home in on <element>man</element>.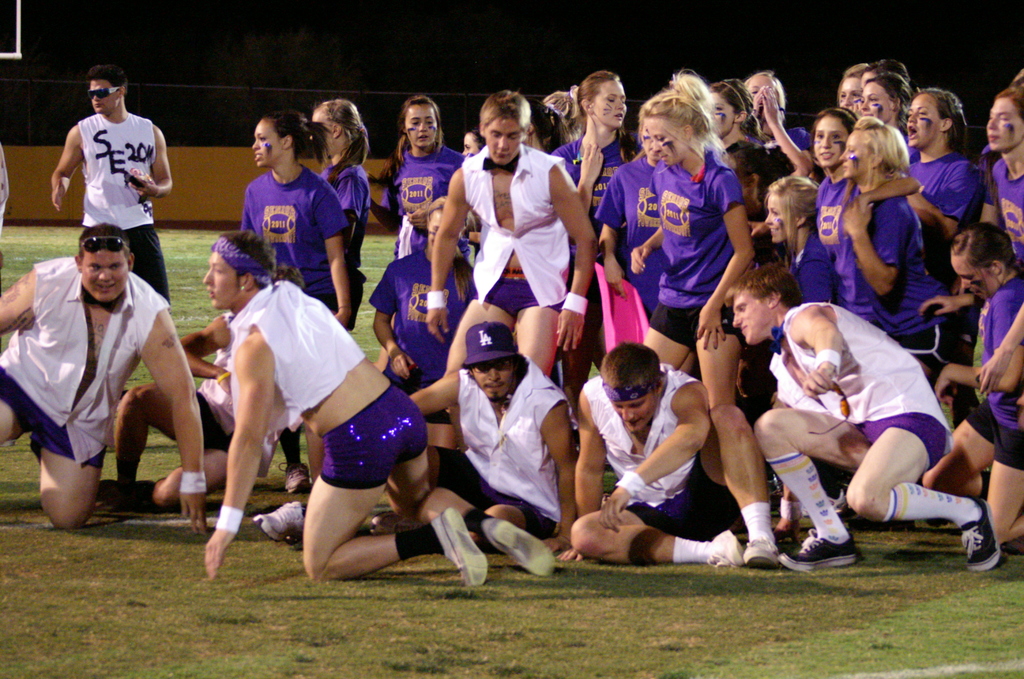
Homed in at pyautogui.locateOnScreen(95, 260, 306, 511).
